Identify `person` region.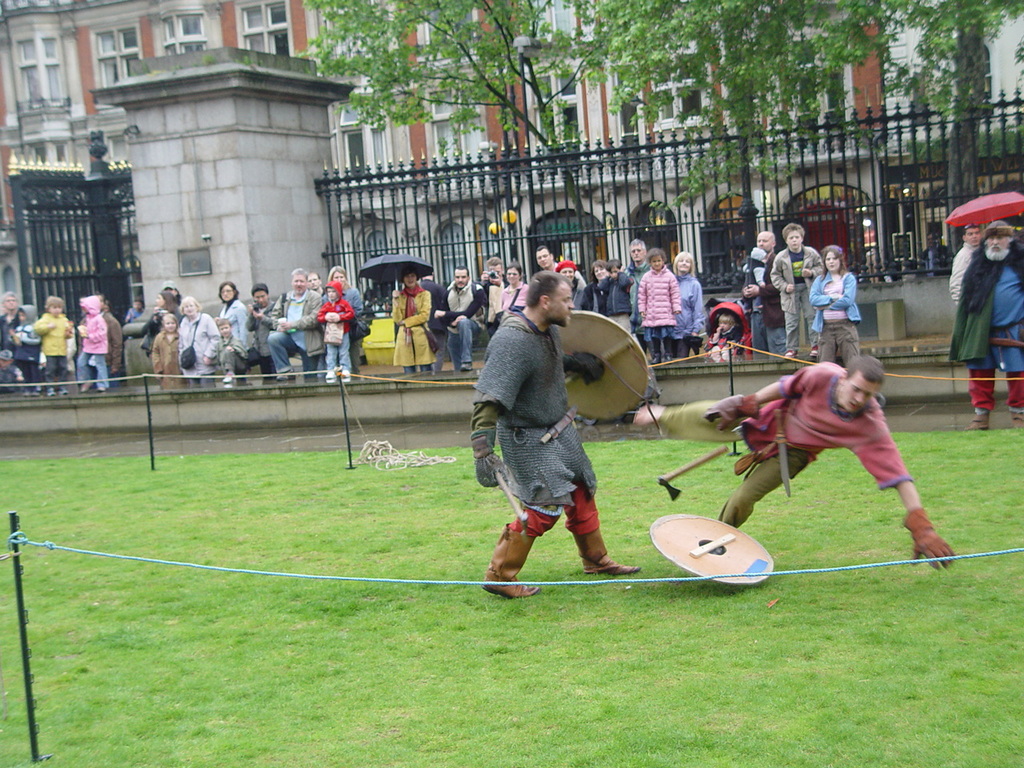
Region: <box>950,218,1023,434</box>.
